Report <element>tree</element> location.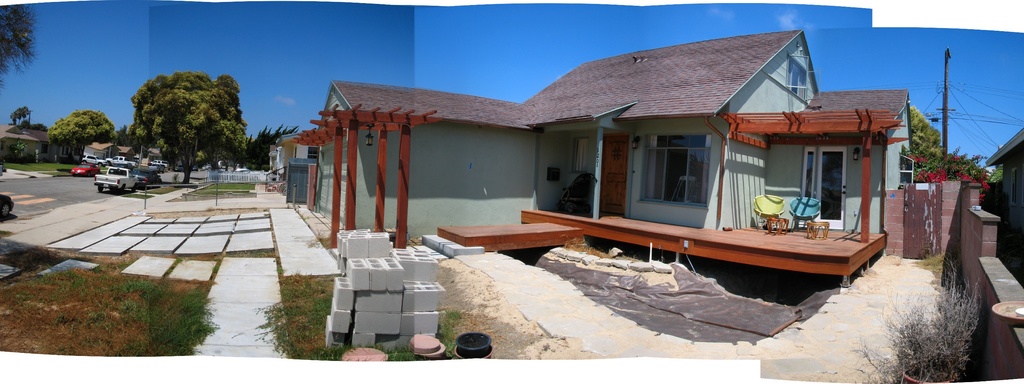
Report: (132,75,250,184).
